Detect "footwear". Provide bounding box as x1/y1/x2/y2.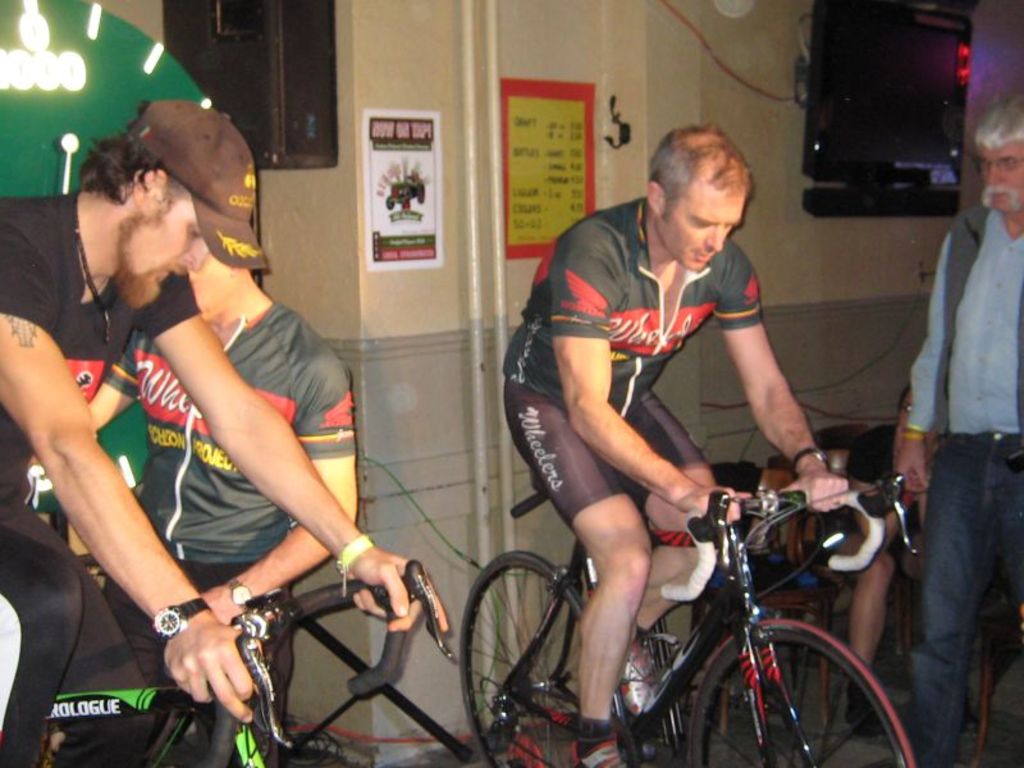
622/628/654/714.
